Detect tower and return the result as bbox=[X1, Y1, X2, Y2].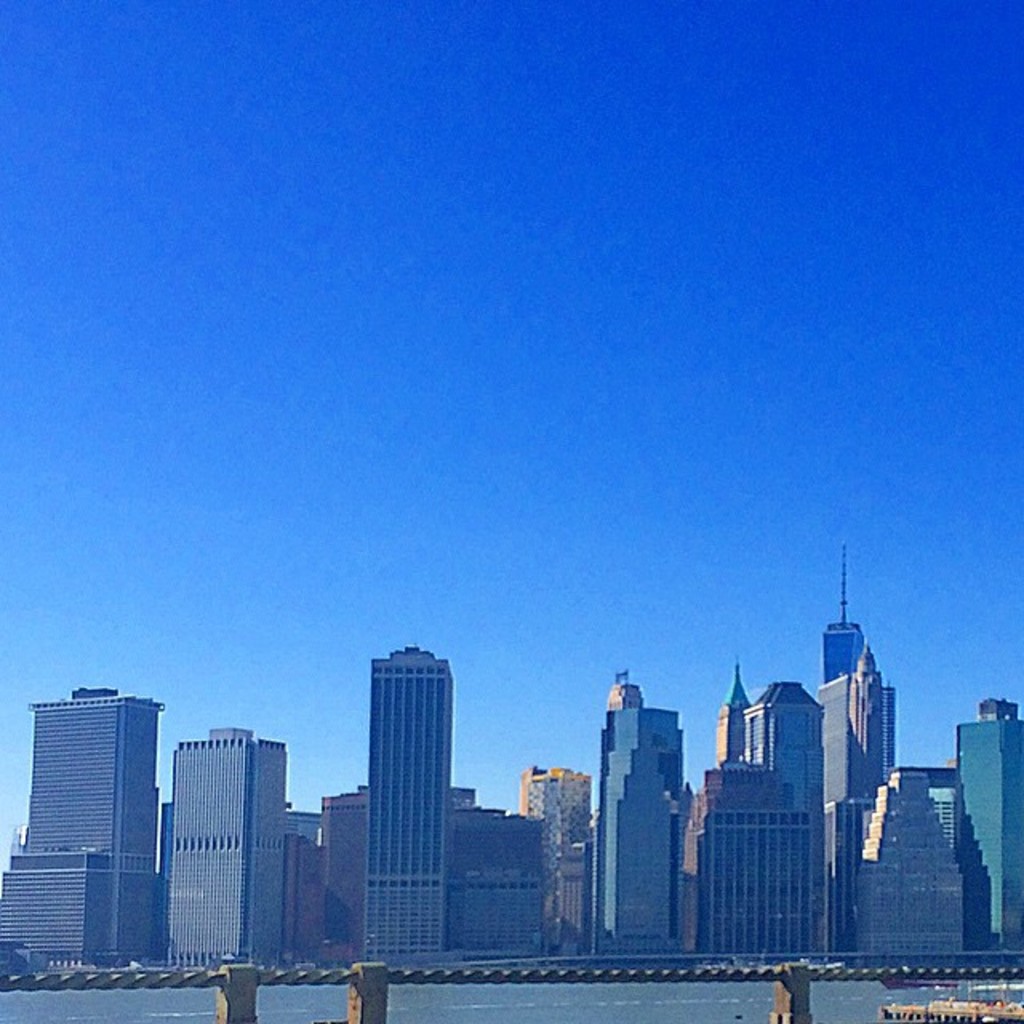
bbox=[173, 738, 286, 973].
